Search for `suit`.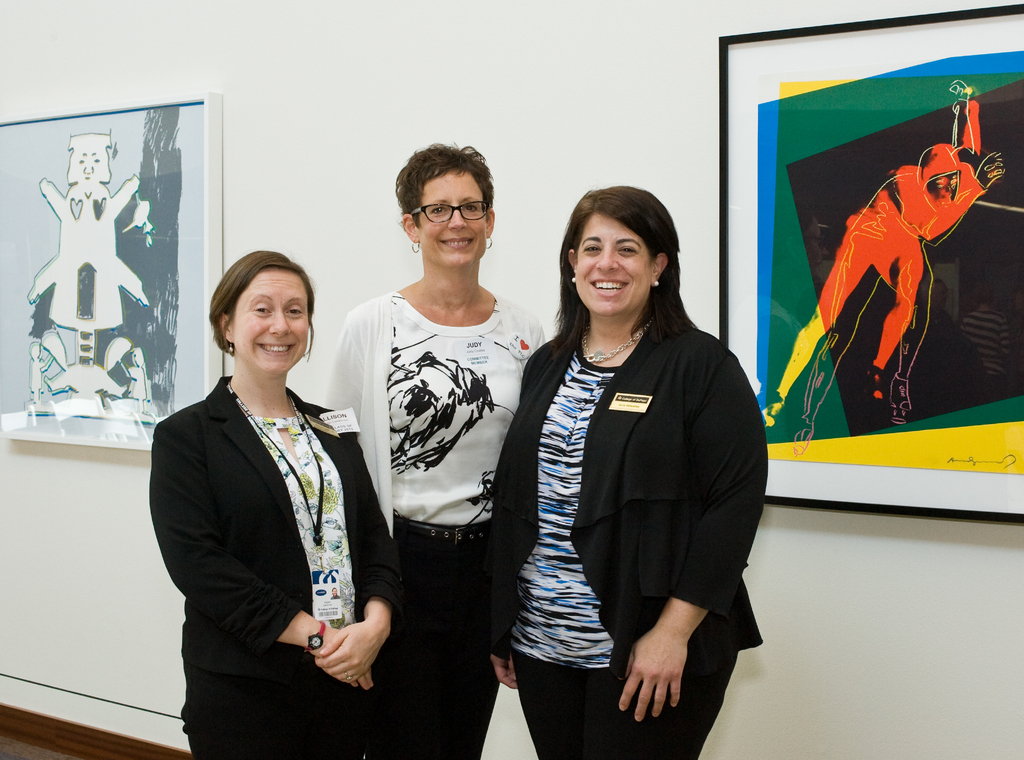
Found at [141,308,407,745].
